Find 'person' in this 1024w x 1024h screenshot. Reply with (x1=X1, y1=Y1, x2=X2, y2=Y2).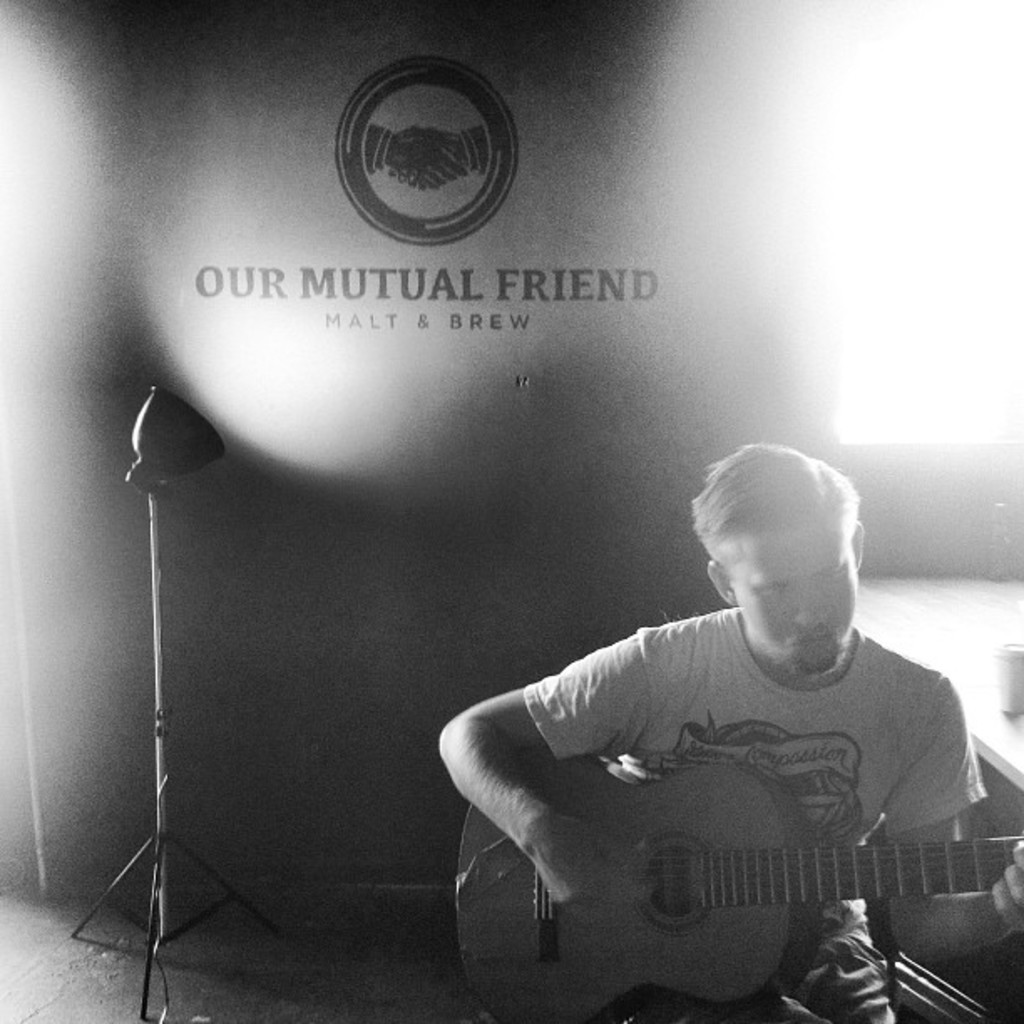
(x1=435, y1=438, x2=1022, y2=1022).
